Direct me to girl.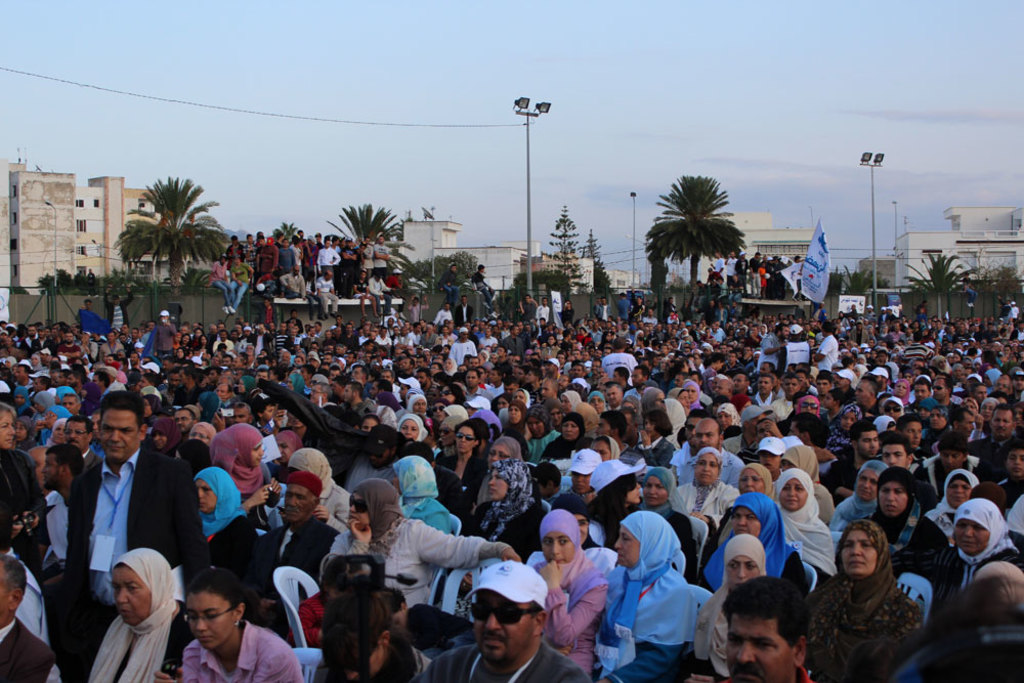
Direction: (x1=521, y1=506, x2=605, y2=675).
